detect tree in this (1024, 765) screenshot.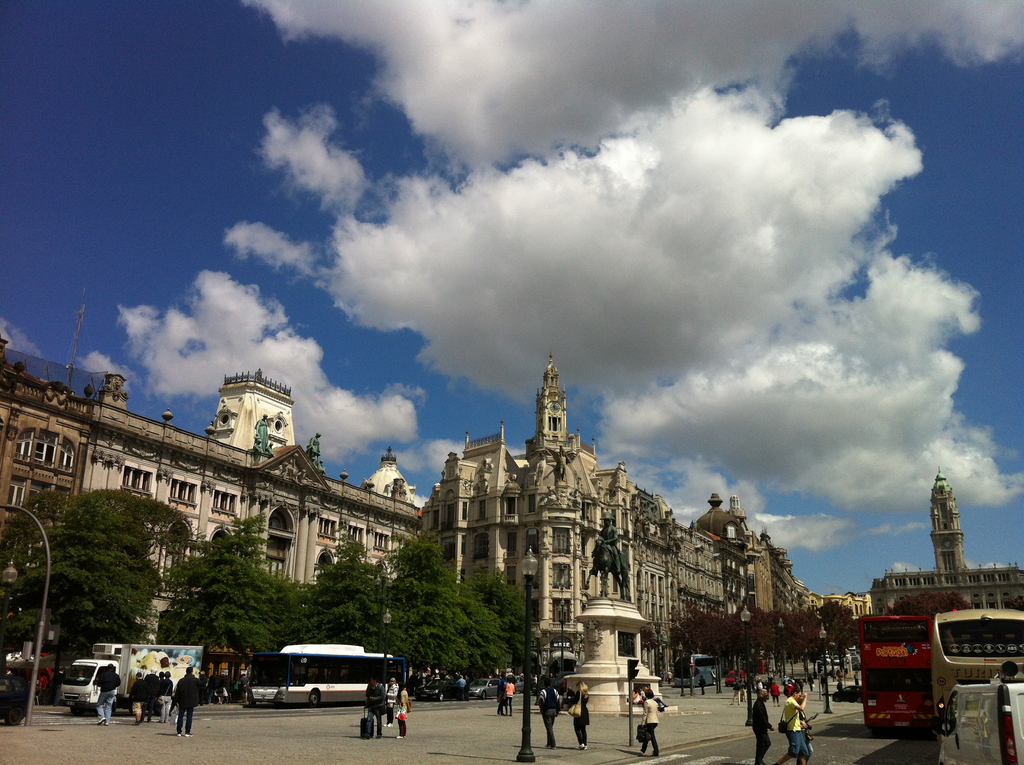
Detection: (392,528,532,688).
